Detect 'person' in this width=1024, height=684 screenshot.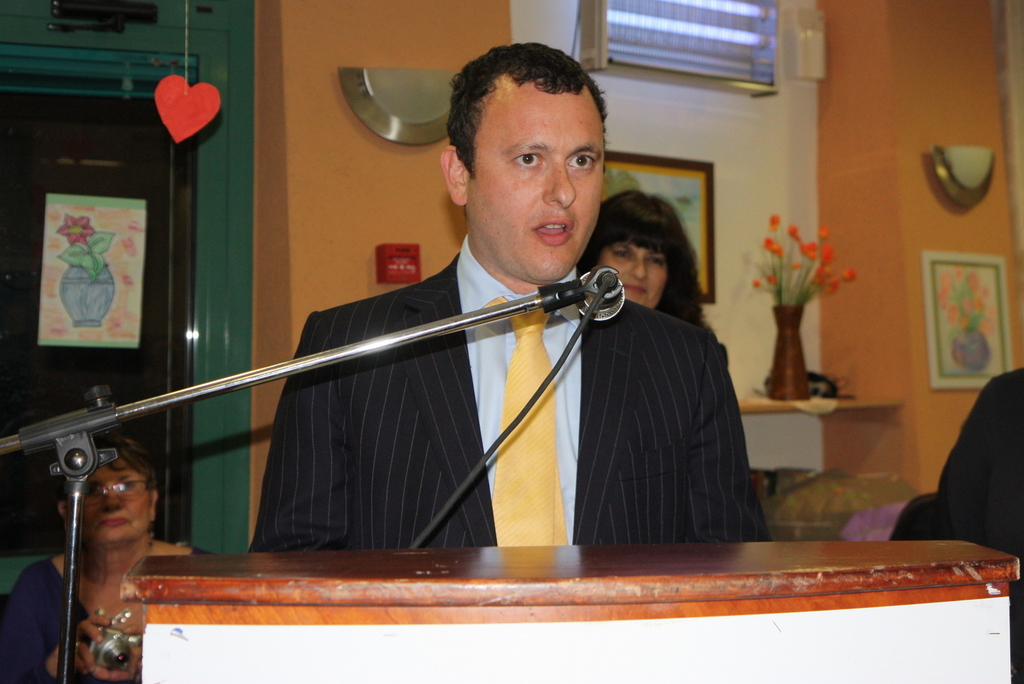
Detection: [246, 38, 775, 546].
